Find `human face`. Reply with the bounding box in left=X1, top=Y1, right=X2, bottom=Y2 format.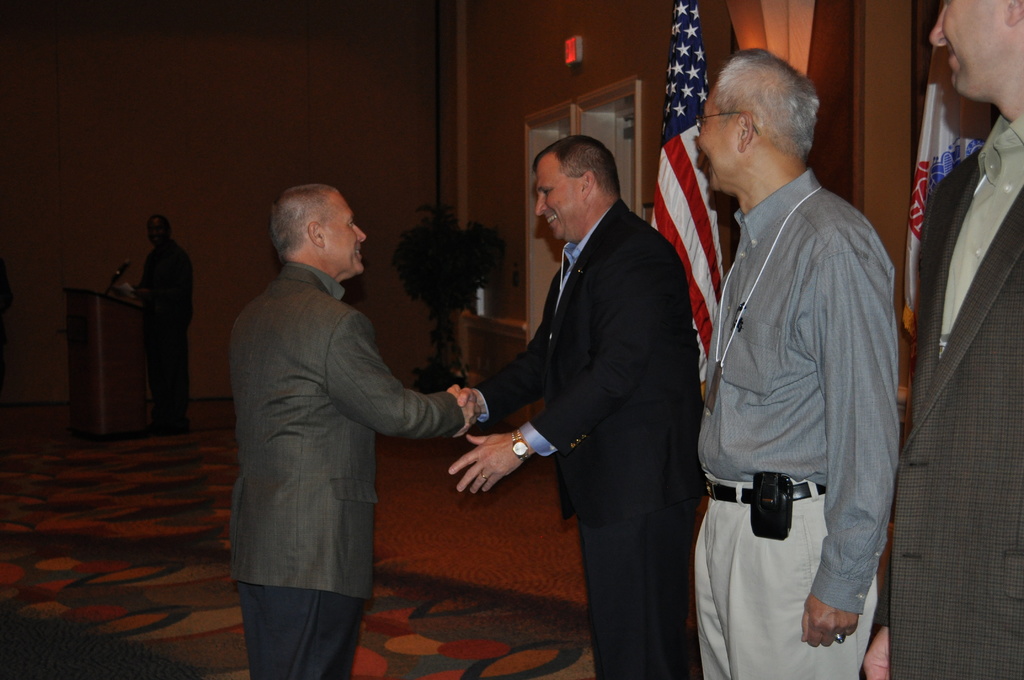
left=699, top=84, right=735, bottom=185.
